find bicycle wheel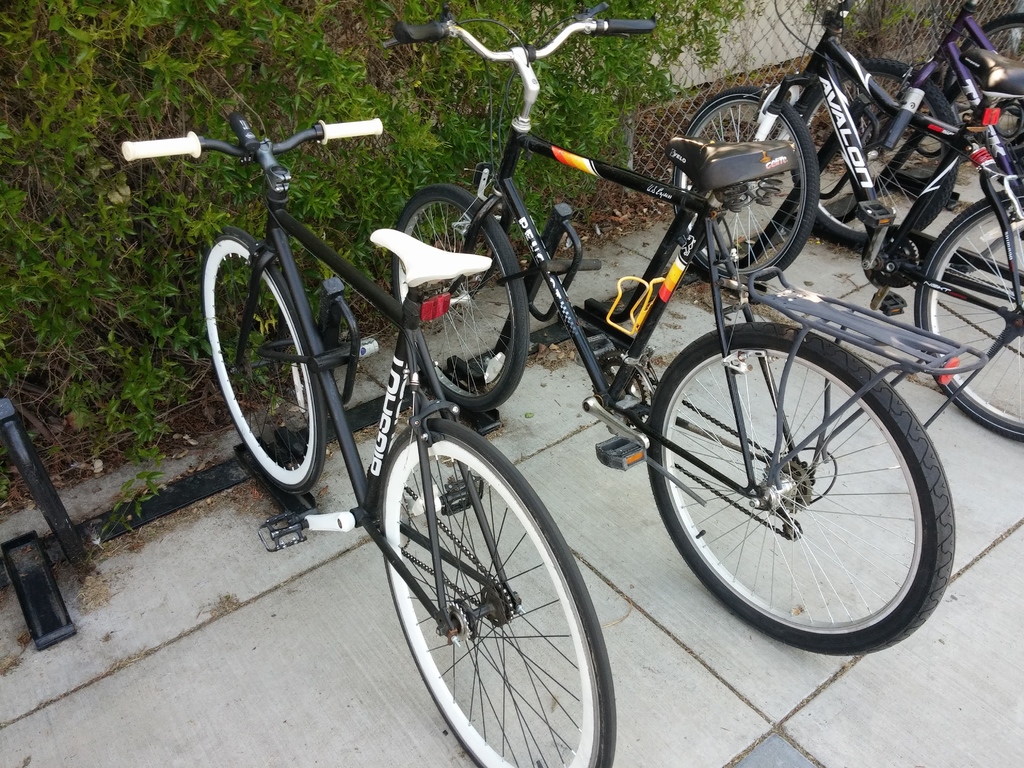
Rect(642, 321, 958, 659)
